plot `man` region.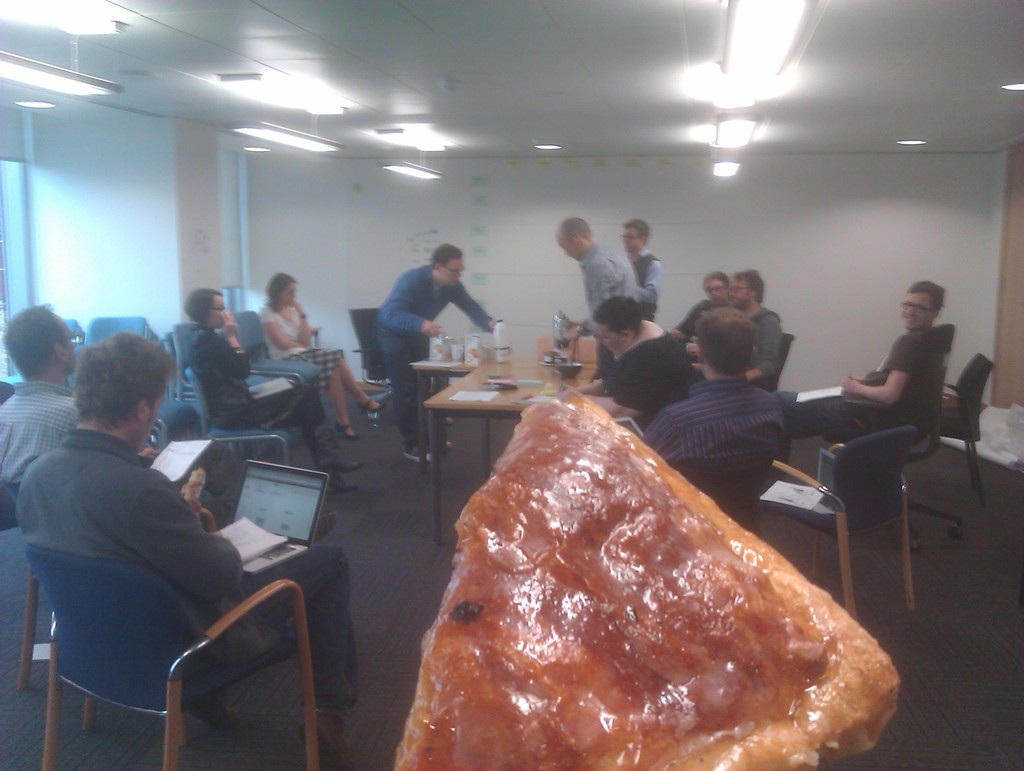
Plotted at (x1=374, y1=242, x2=508, y2=462).
